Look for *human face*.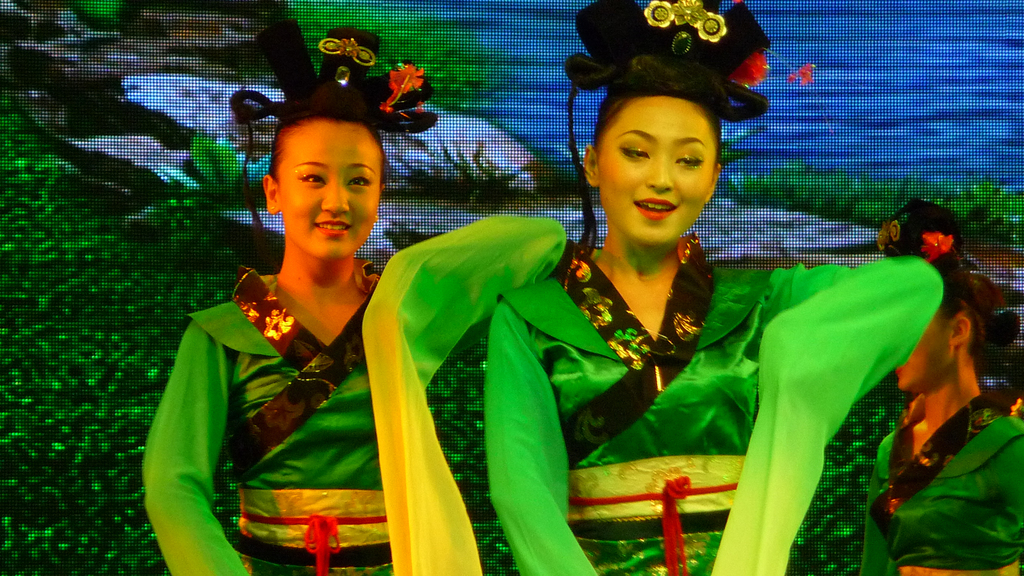
Found: Rect(598, 99, 712, 246).
